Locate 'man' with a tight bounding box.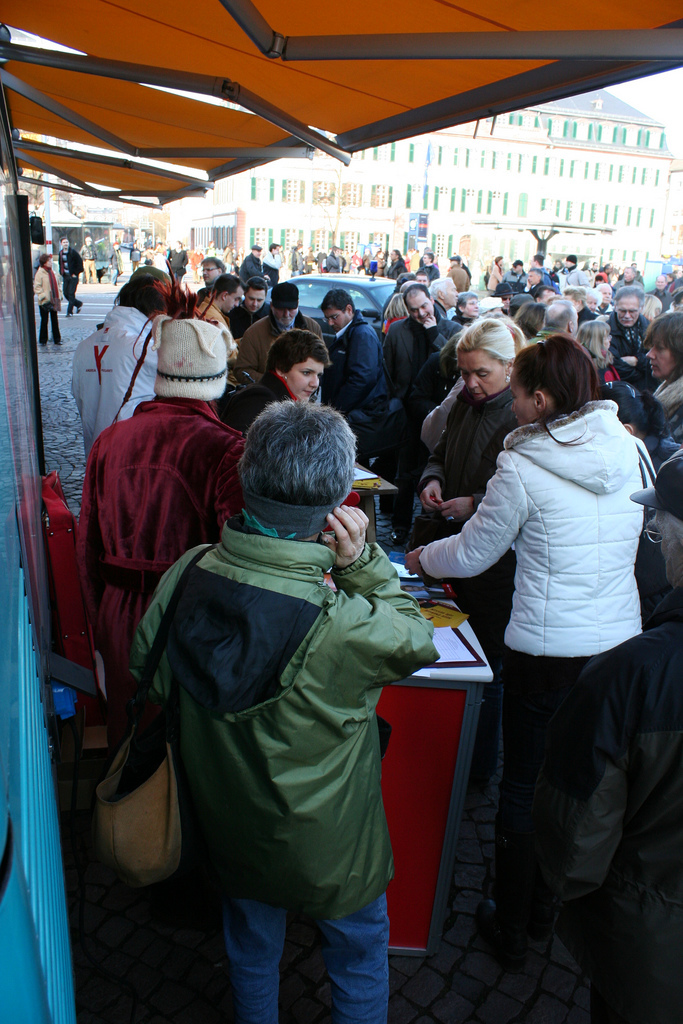
(245,328,343,434).
